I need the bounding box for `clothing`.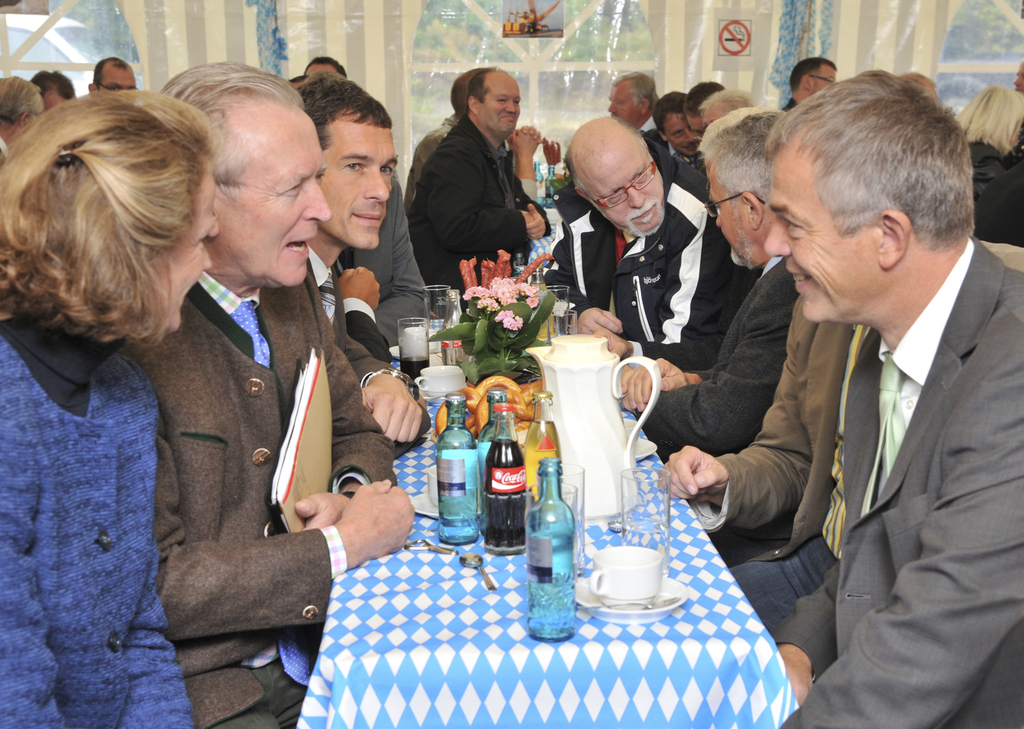
Here it is: [0,315,200,728].
